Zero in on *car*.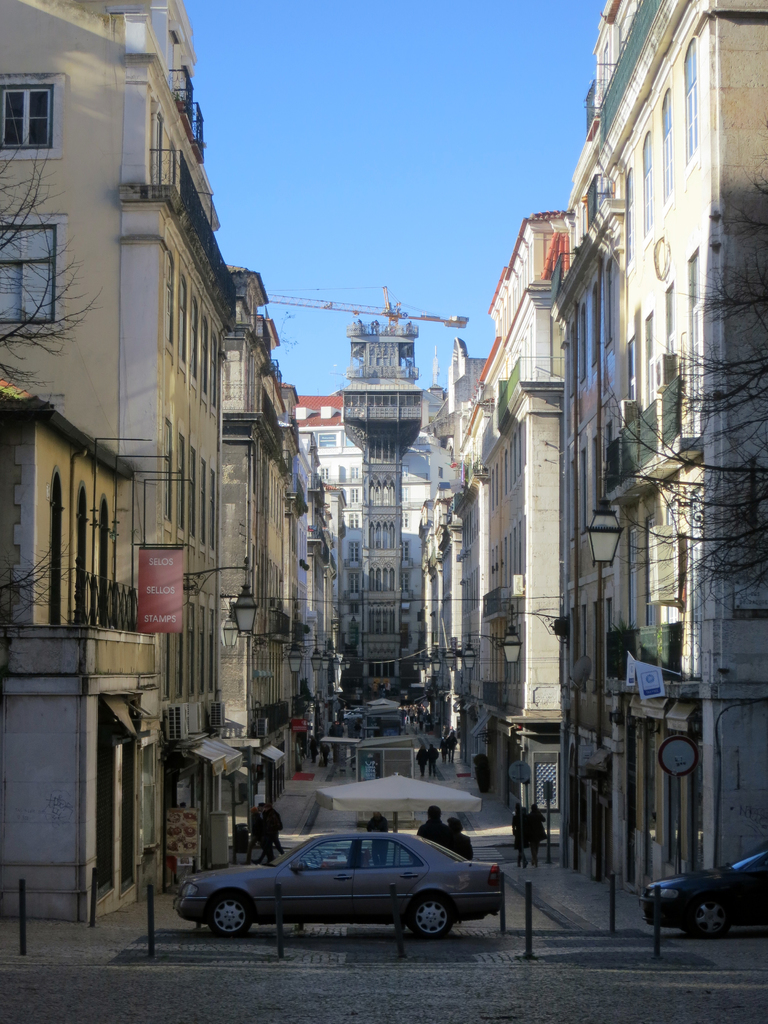
Zeroed in: (174, 824, 516, 943).
